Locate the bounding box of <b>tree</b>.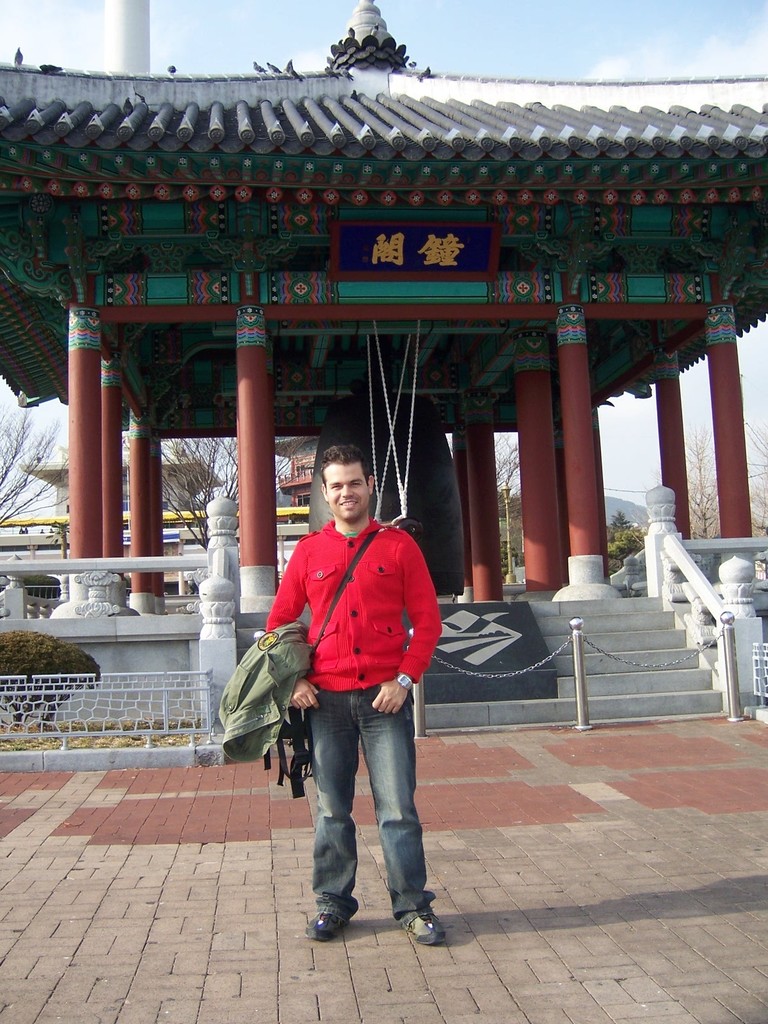
Bounding box: [594, 505, 650, 577].
